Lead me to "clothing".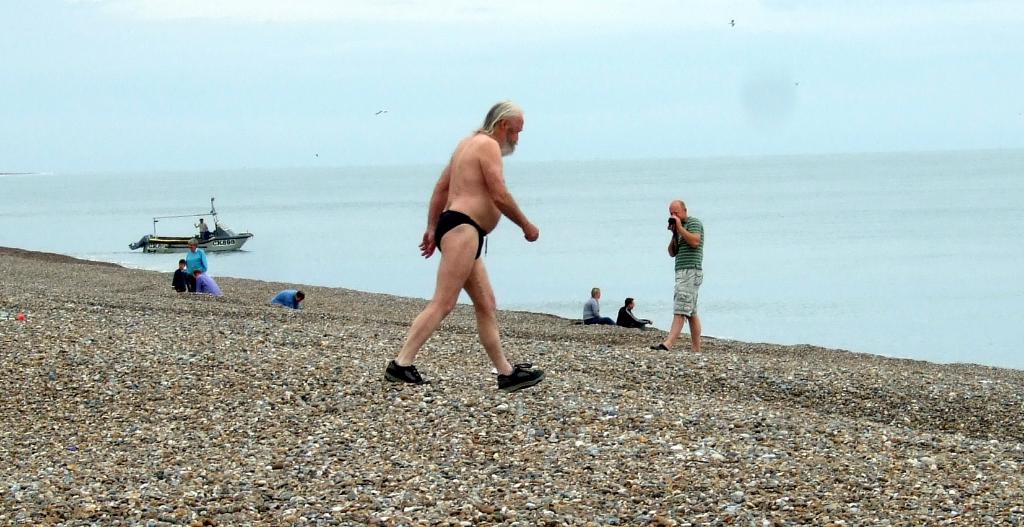
Lead to {"left": 196, "top": 219, "right": 211, "bottom": 241}.
